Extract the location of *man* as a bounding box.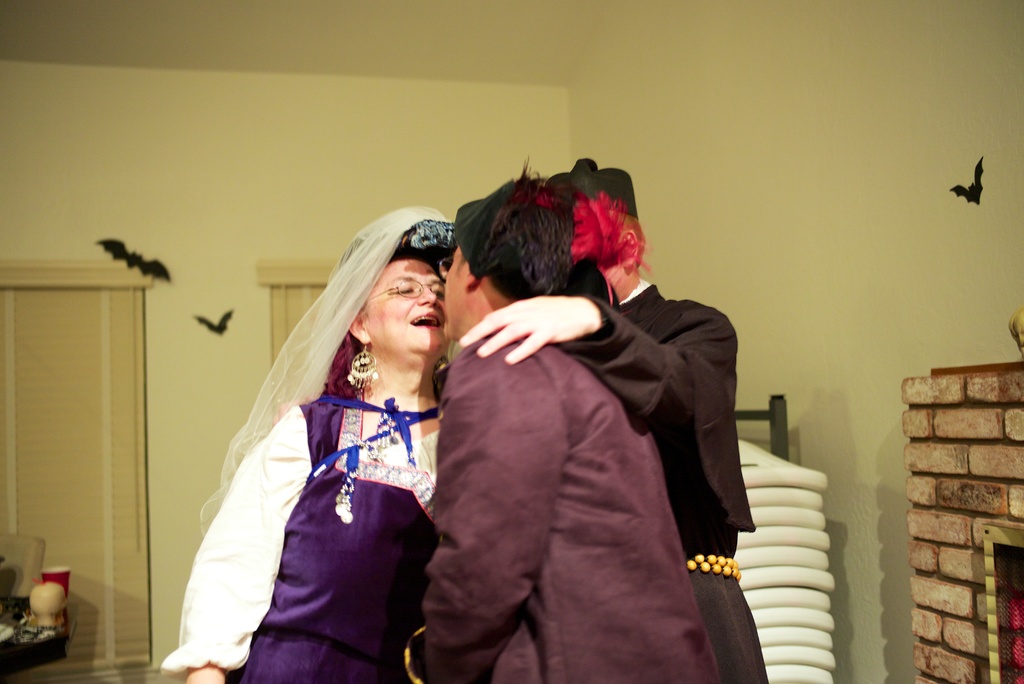
bbox(545, 154, 766, 683).
